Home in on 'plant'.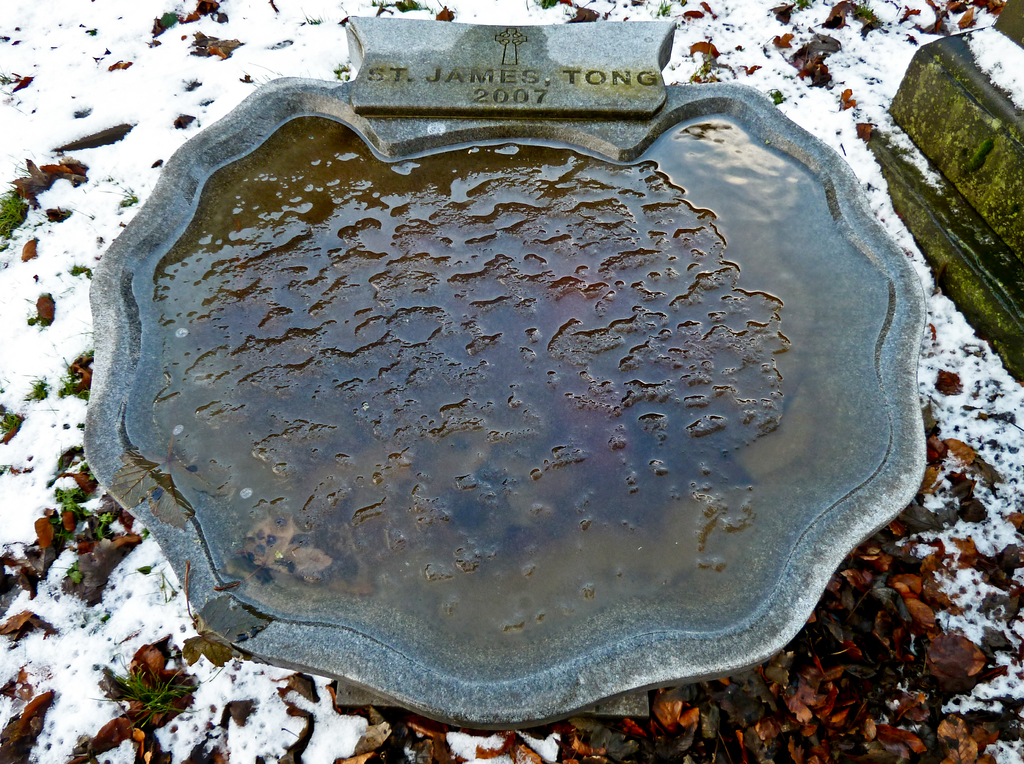
Homed in at l=68, t=261, r=100, b=281.
